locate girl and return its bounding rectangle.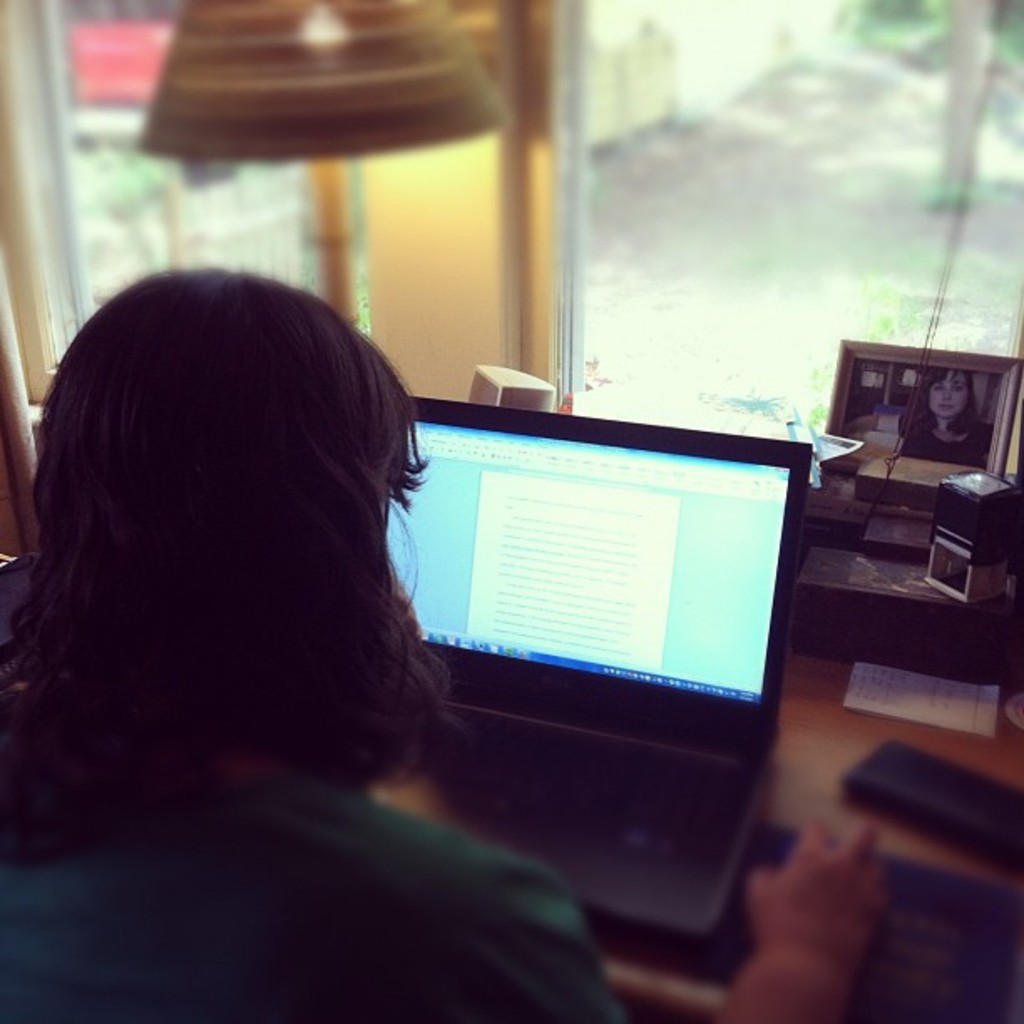
x1=0, y1=281, x2=882, y2=1022.
